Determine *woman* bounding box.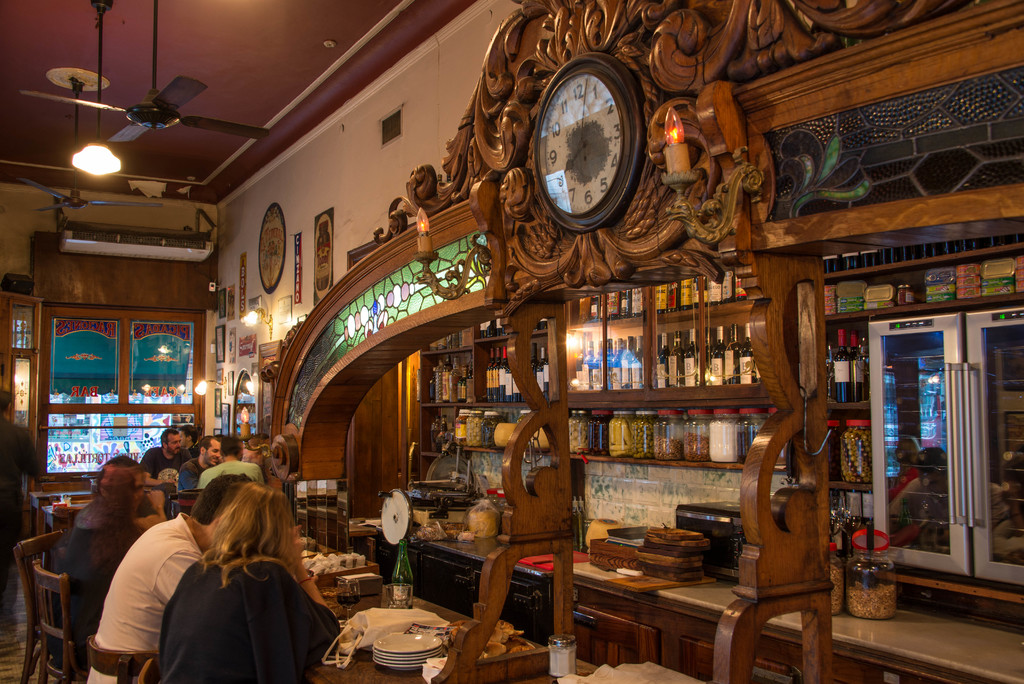
Determined: detection(141, 468, 321, 683).
